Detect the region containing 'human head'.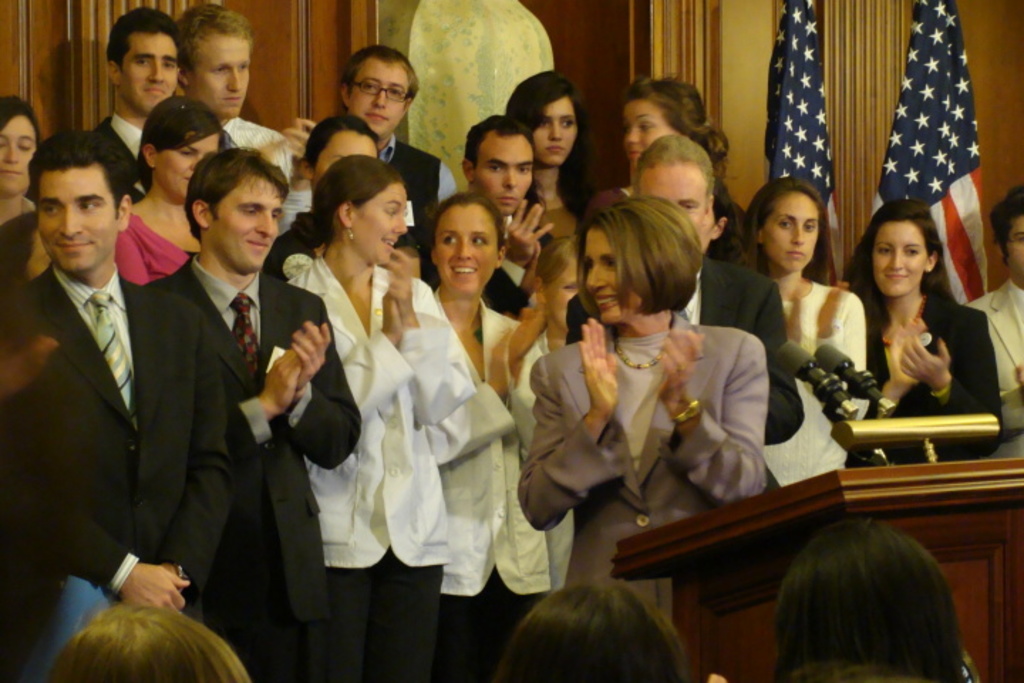
431 188 506 299.
